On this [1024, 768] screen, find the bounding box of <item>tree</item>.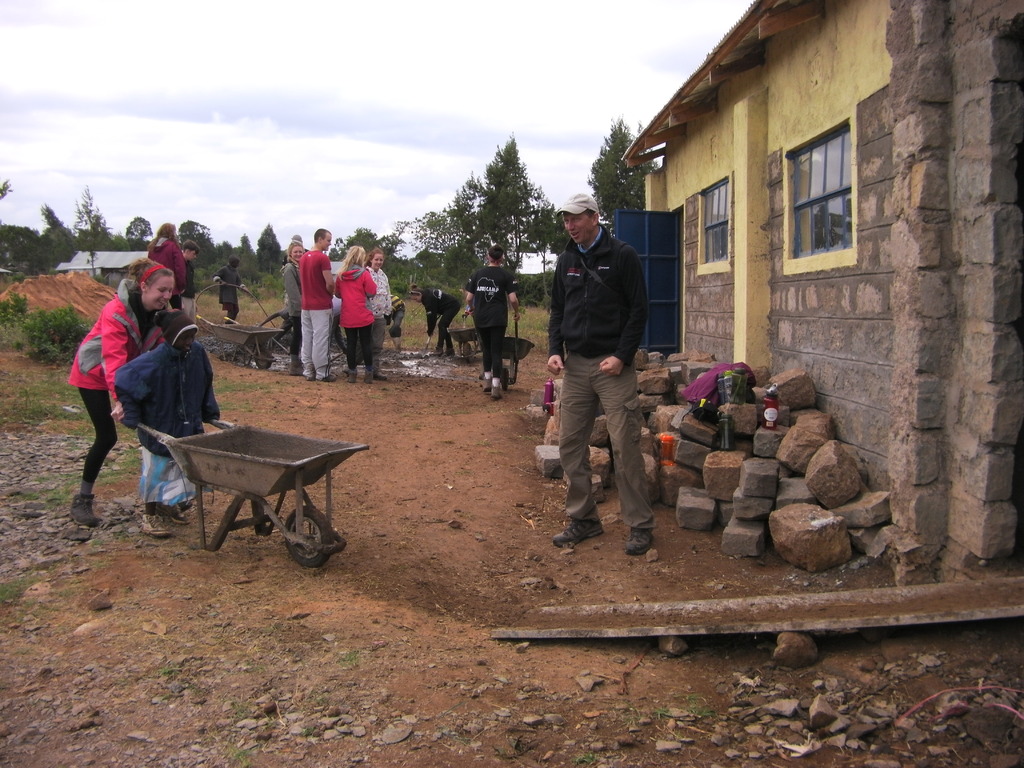
Bounding box: select_region(126, 217, 154, 243).
